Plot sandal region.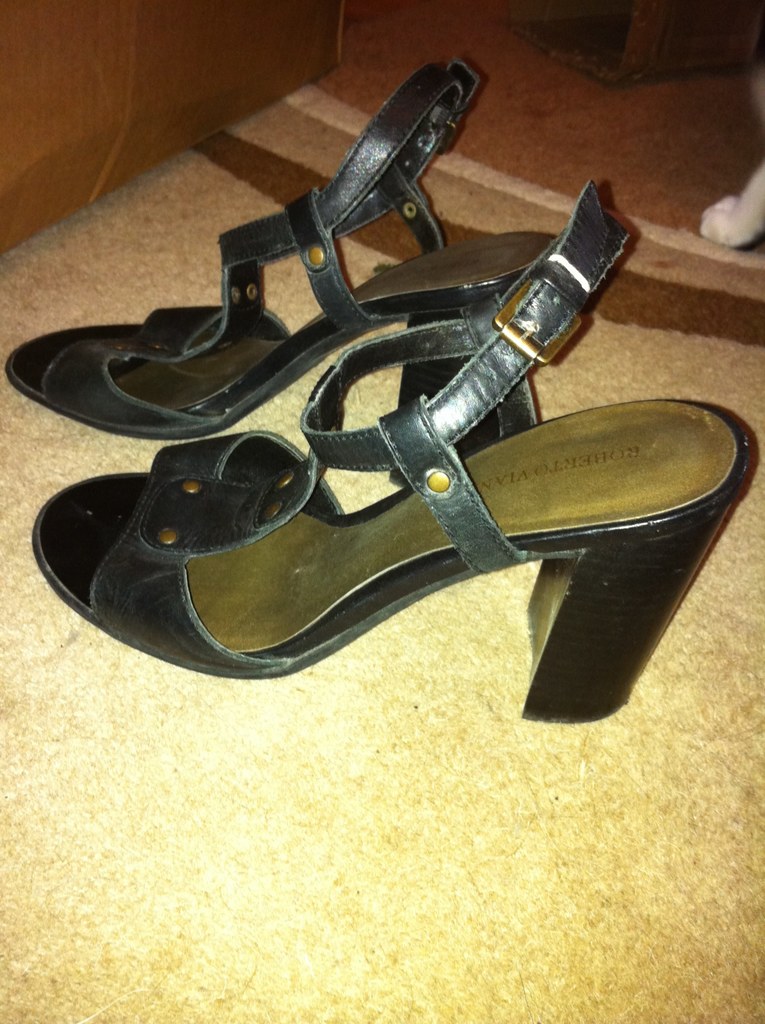
Plotted at [1,61,568,486].
